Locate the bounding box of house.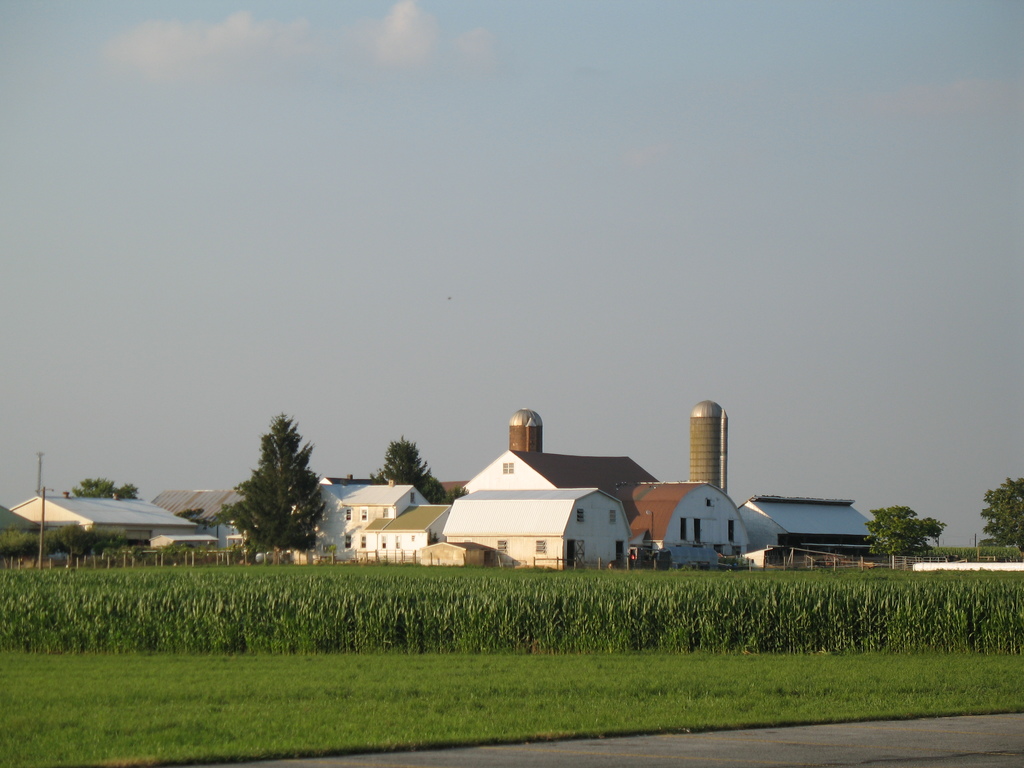
Bounding box: [left=18, top=497, right=198, bottom=564].
